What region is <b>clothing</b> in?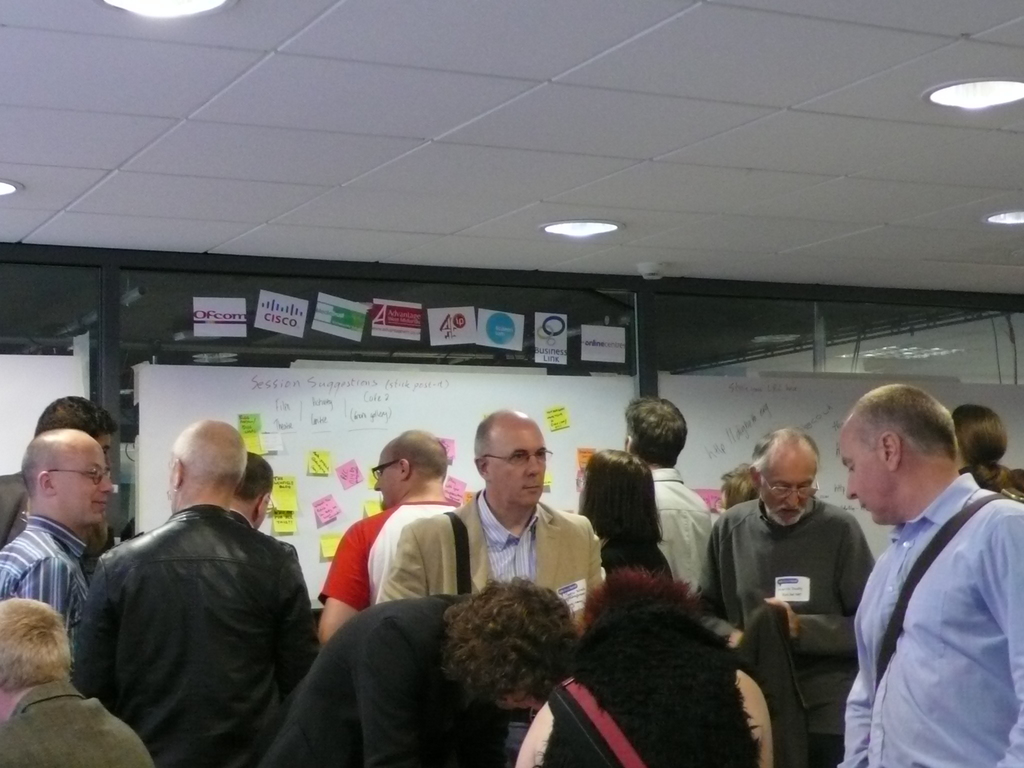
bbox=(840, 438, 1016, 767).
